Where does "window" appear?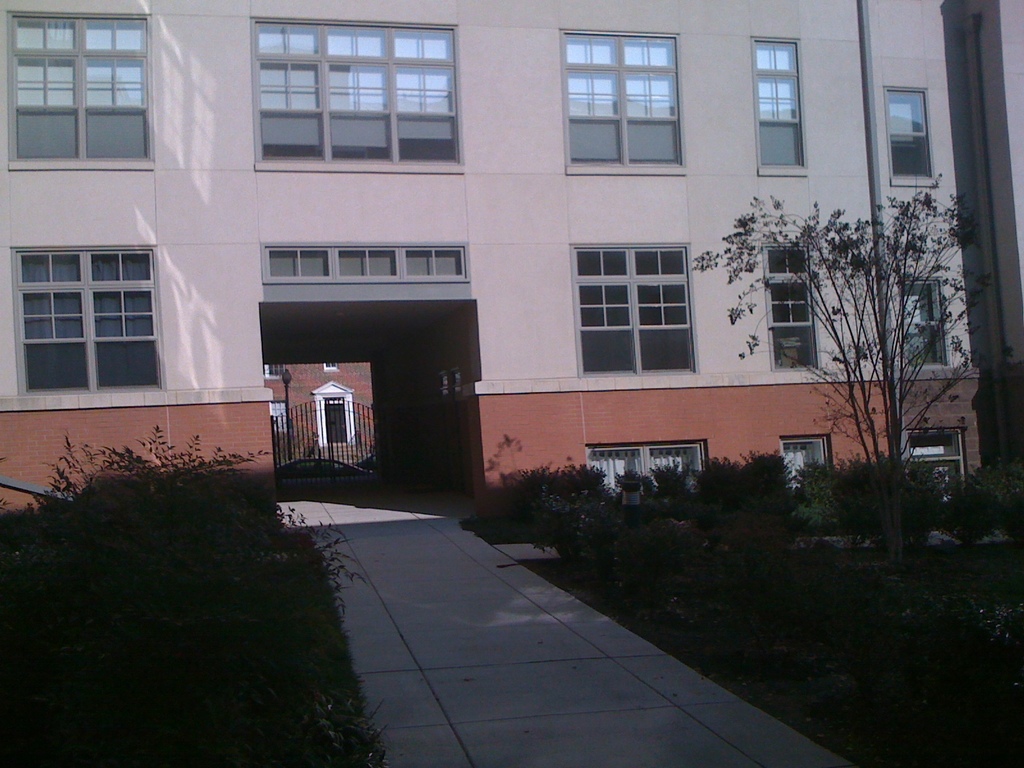
Appears at (left=567, top=243, right=696, bottom=374).
